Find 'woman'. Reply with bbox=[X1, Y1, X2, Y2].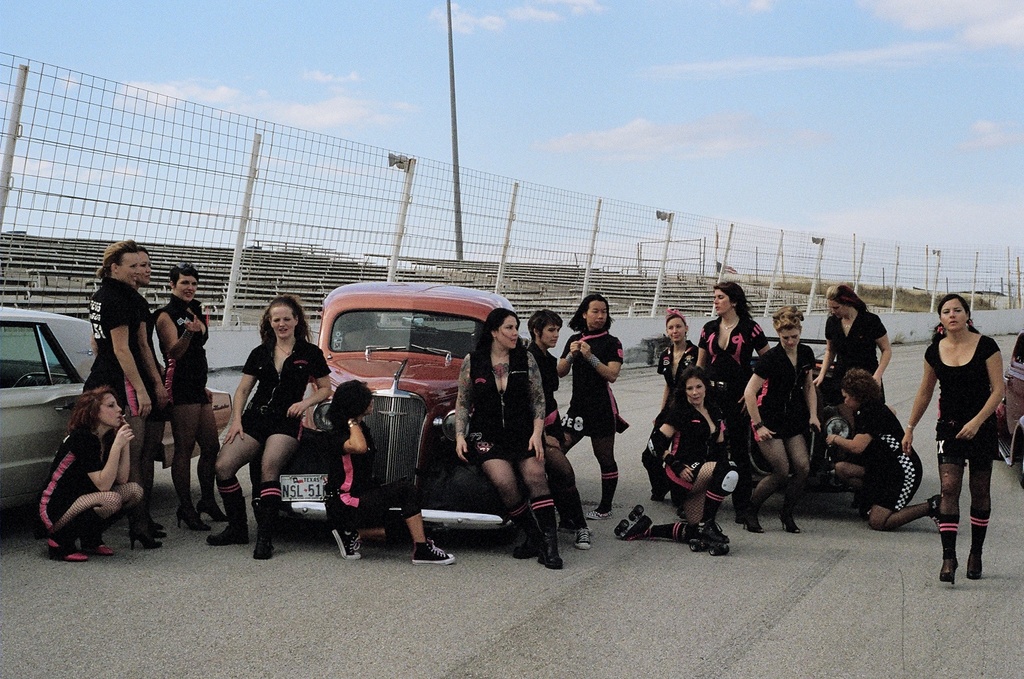
bbox=[454, 308, 566, 573].
